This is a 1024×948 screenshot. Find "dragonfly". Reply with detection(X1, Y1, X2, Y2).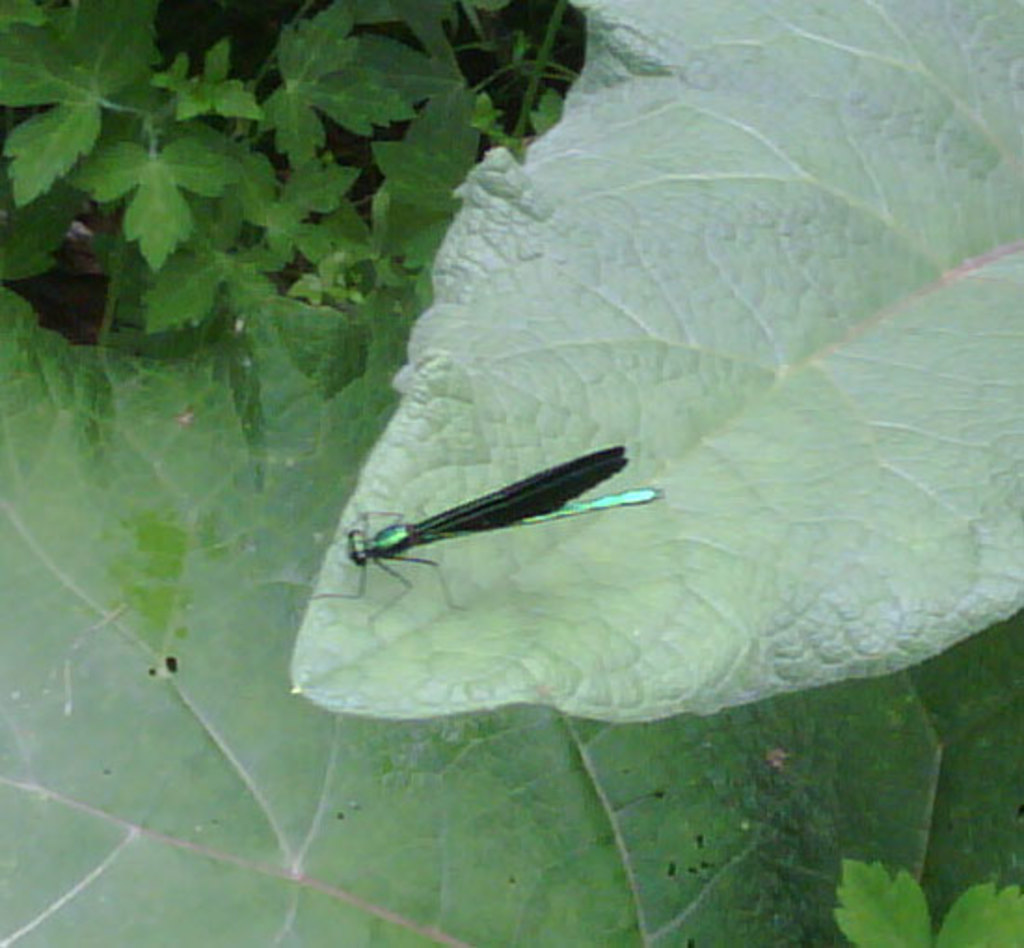
detection(300, 441, 670, 630).
